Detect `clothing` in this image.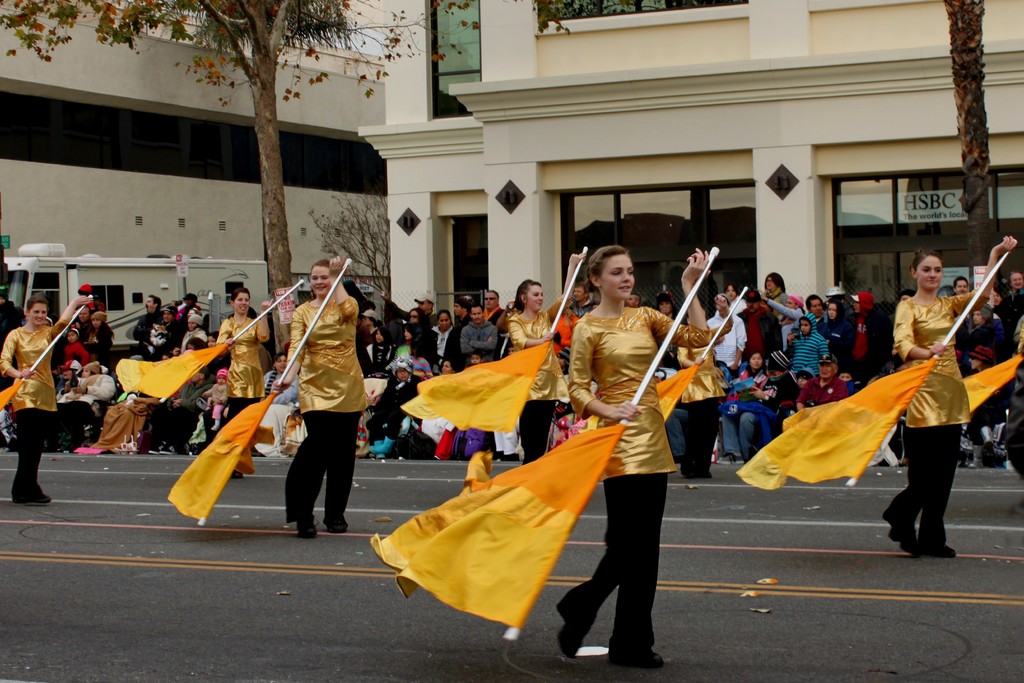
Detection: rect(1004, 323, 1023, 490).
